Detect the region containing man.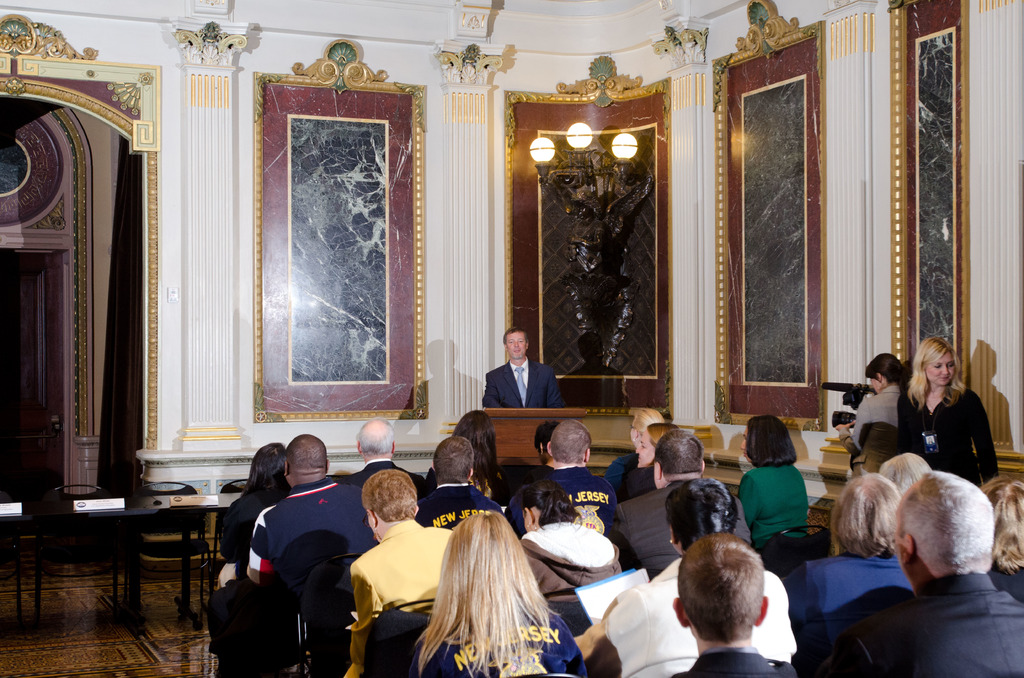
bbox=[538, 418, 625, 536].
